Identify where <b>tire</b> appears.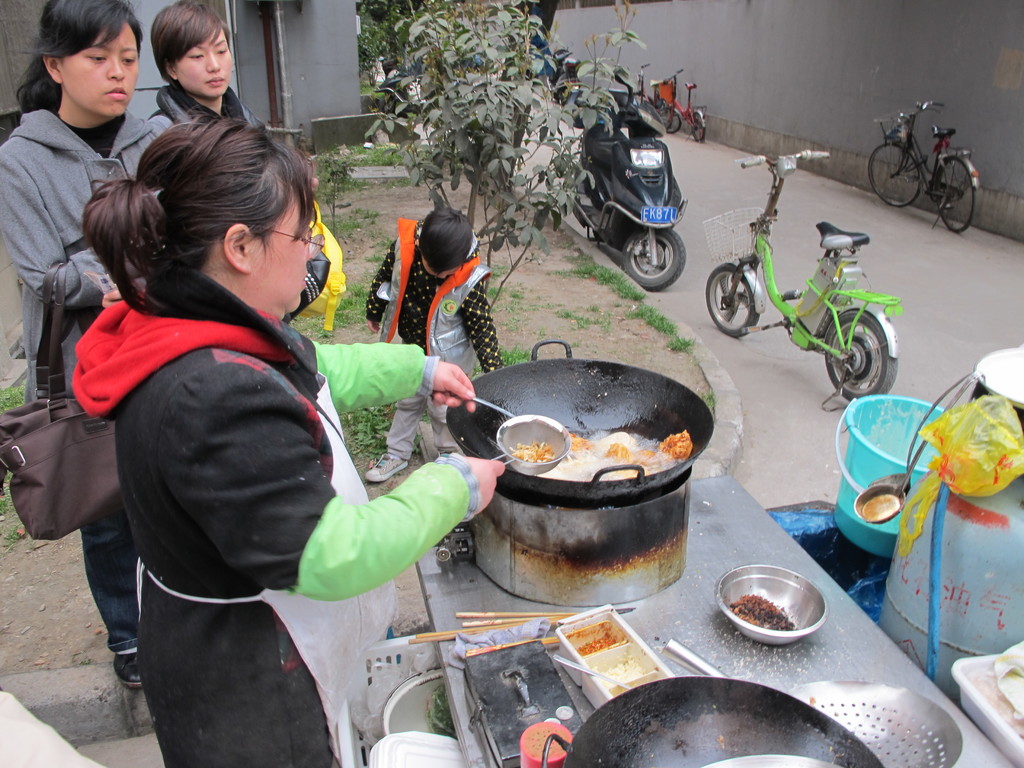
Appears at 563/88/580/108.
